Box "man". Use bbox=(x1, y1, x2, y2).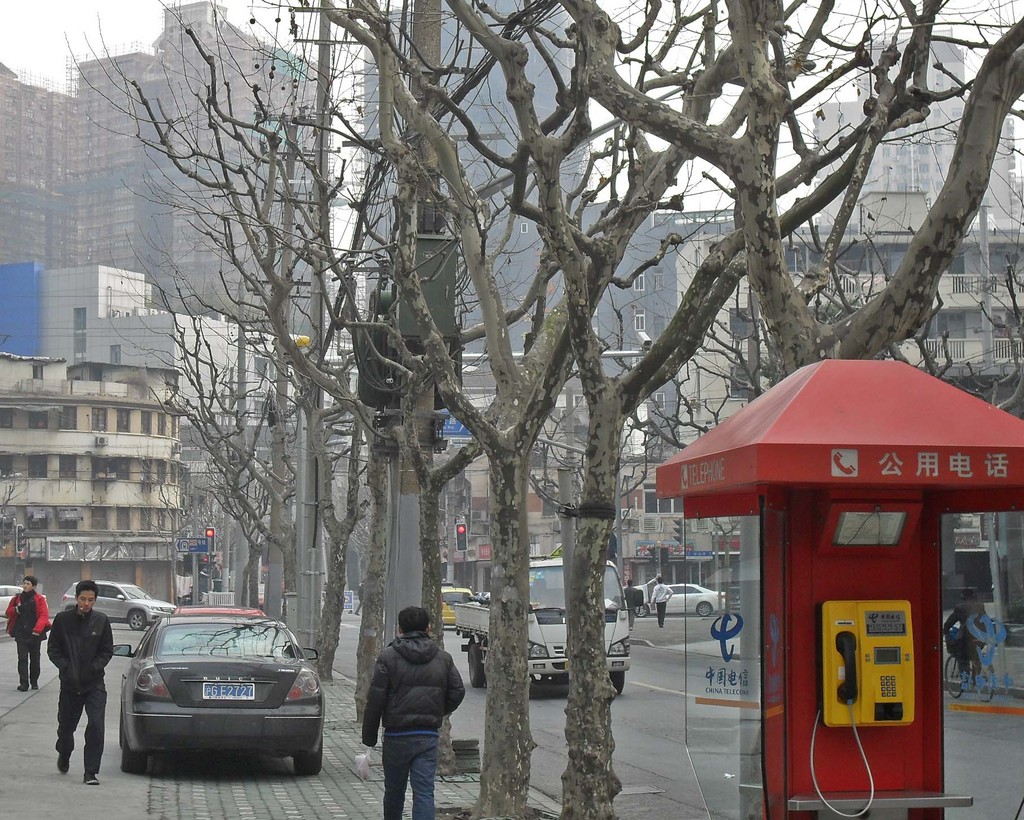
bbox=(47, 577, 114, 788).
